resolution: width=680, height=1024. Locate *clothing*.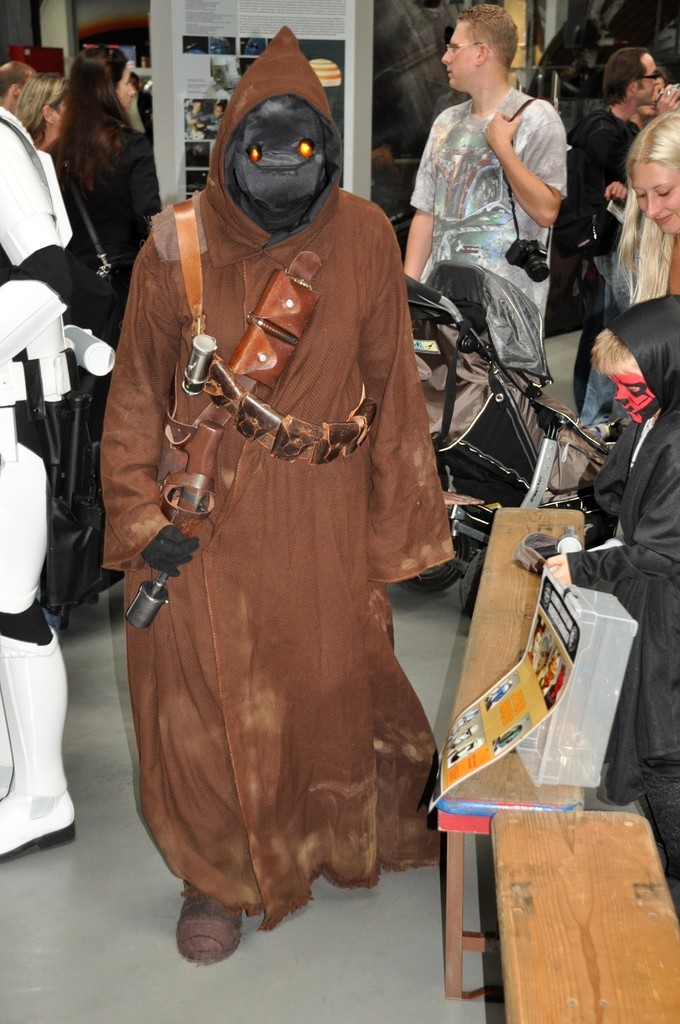
bbox=(481, 690, 493, 712).
